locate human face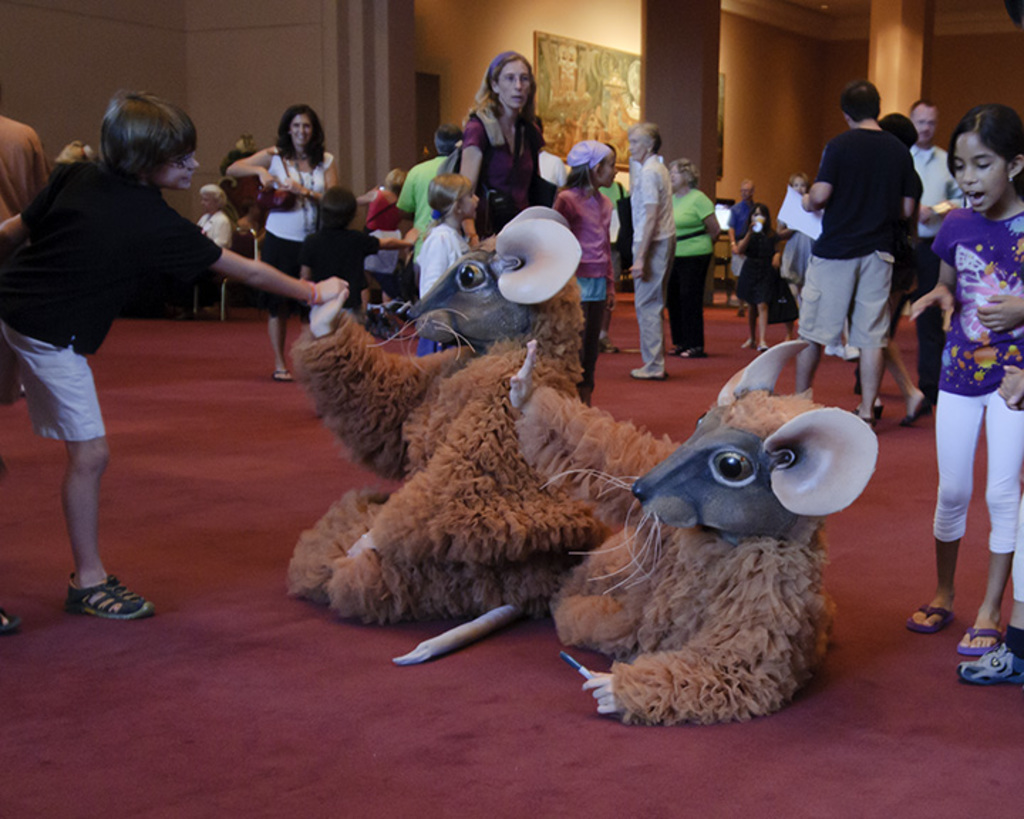
{"left": 289, "top": 112, "right": 311, "bottom": 145}
